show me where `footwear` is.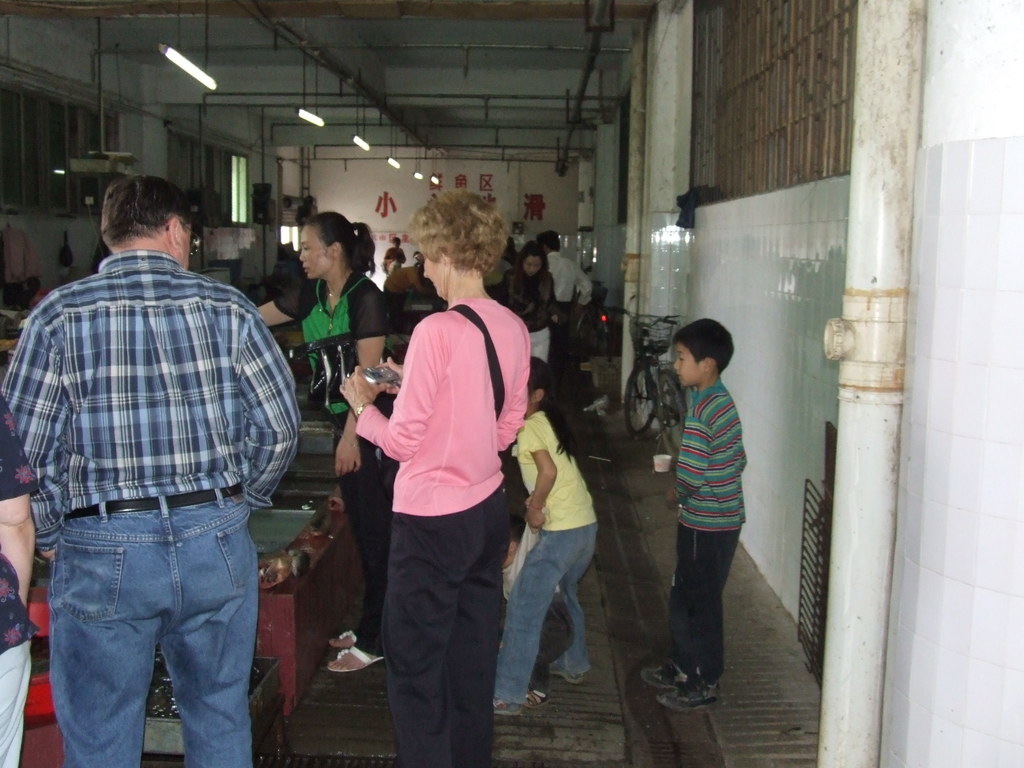
`footwear` is at <bbox>628, 656, 688, 682</bbox>.
